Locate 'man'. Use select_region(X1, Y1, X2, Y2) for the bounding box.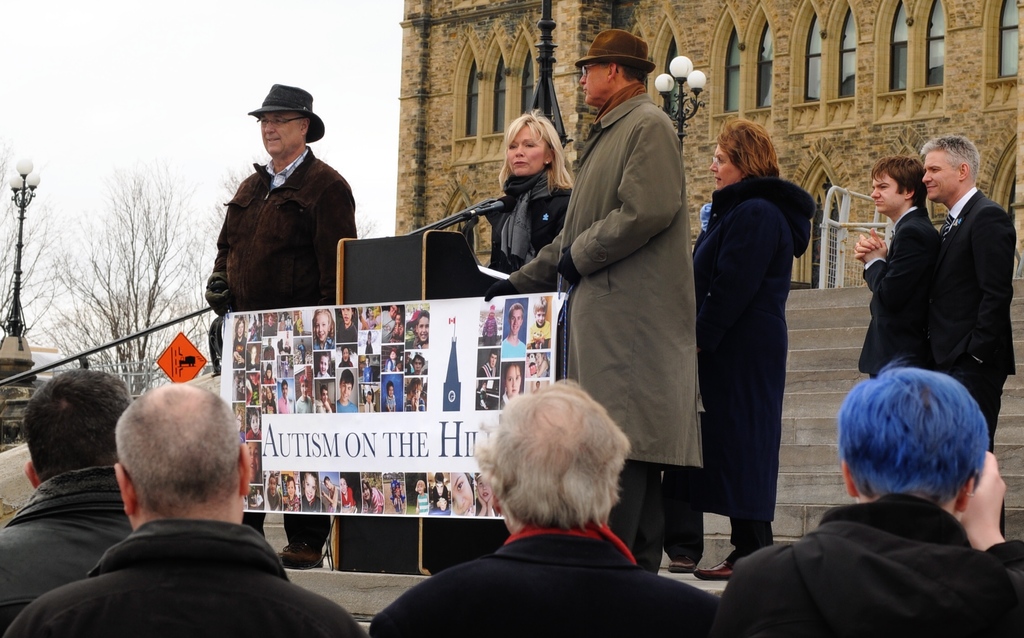
select_region(484, 27, 701, 561).
